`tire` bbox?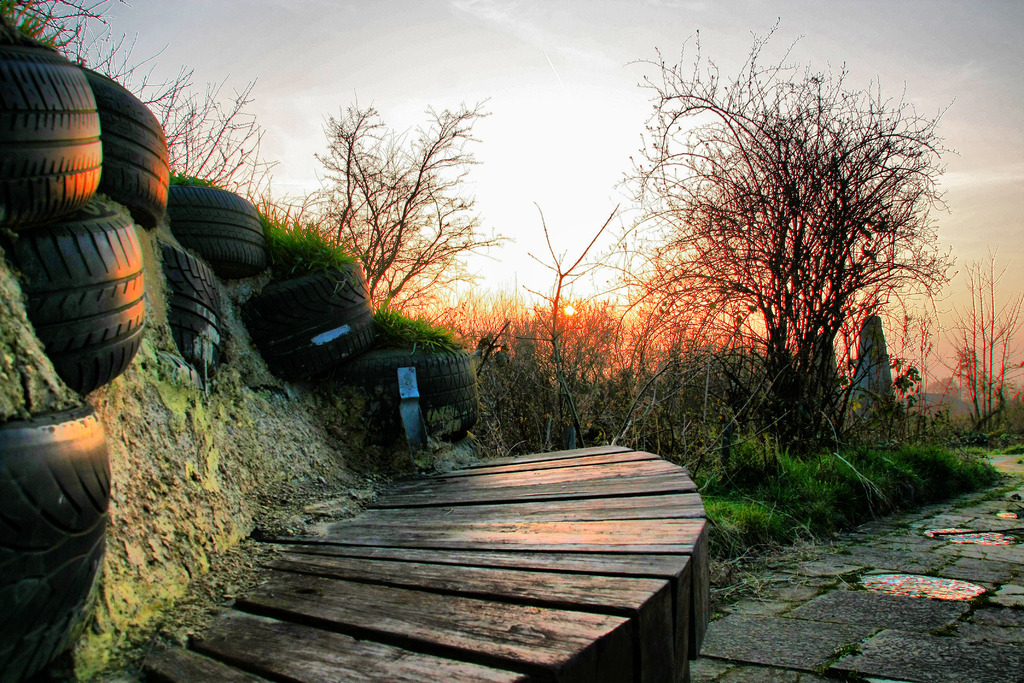
rect(74, 58, 172, 231)
